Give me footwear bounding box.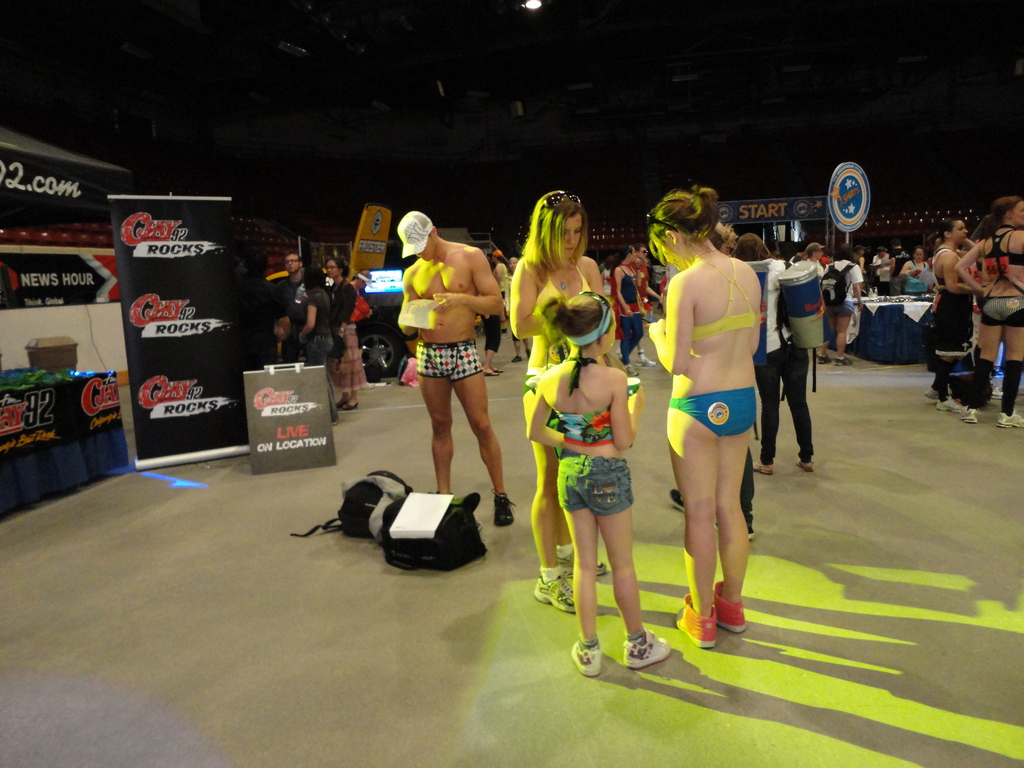
left=927, top=388, right=943, bottom=402.
